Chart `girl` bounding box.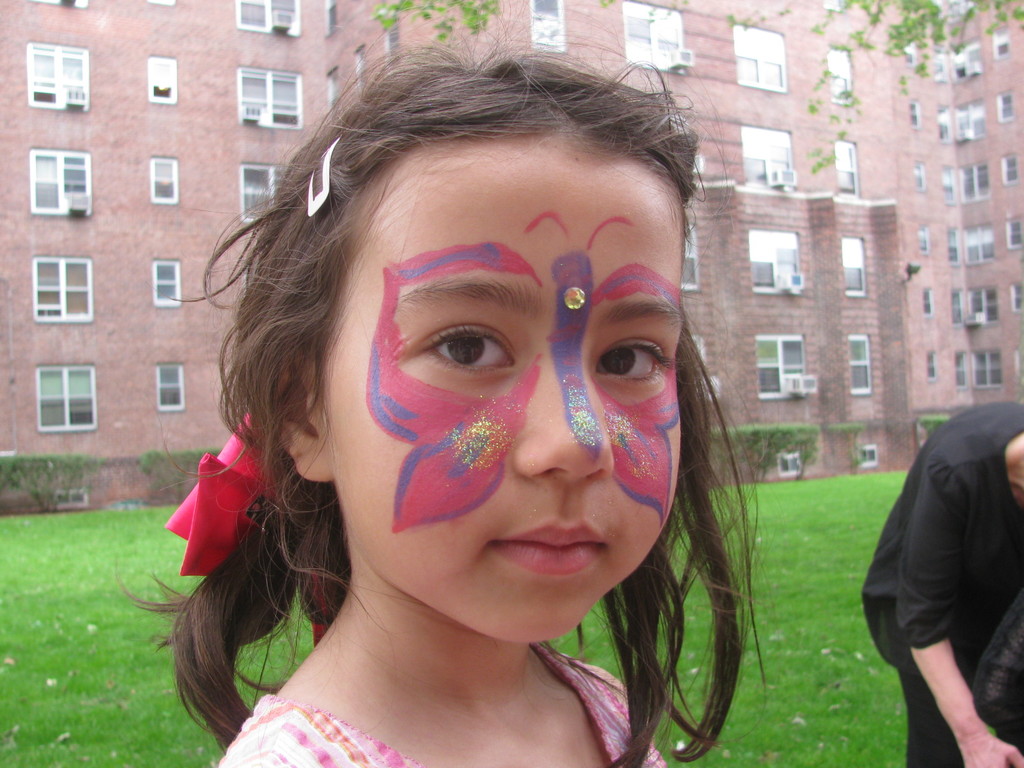
Charted: 113:0:776:767.
